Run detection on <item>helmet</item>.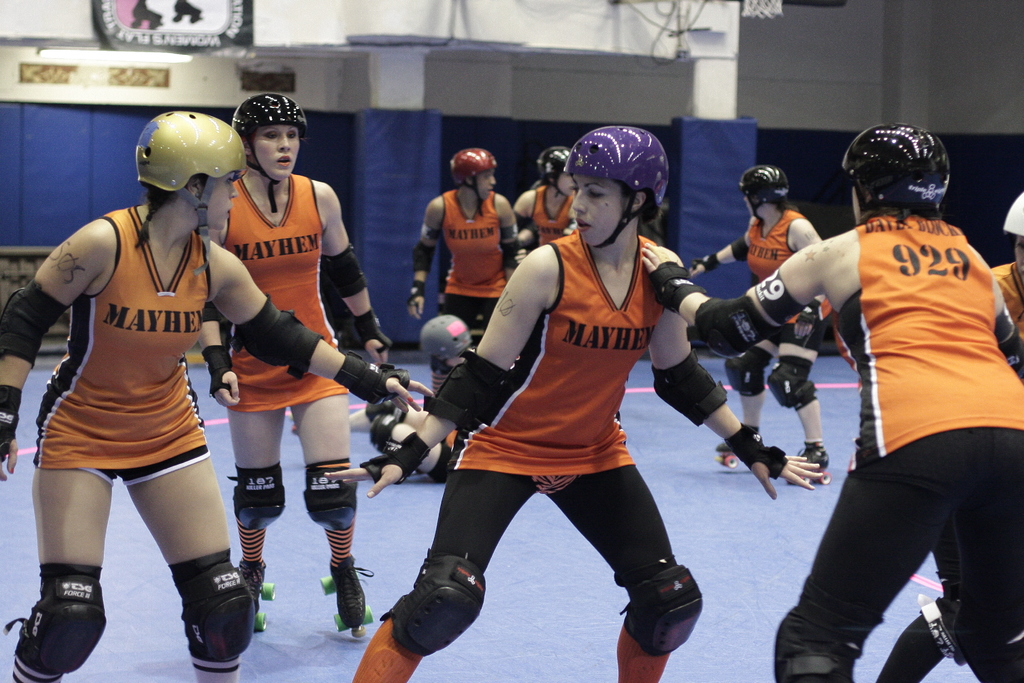
Result: region(126, 107, 239, 256).
